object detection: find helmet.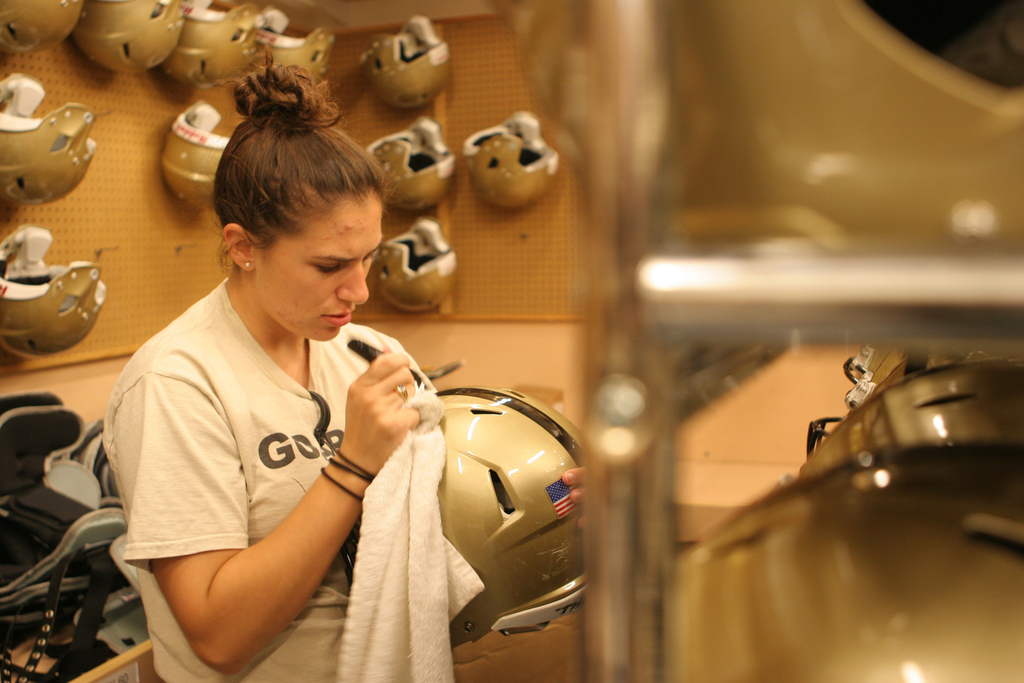
bbox(465, 110, 557, 215).
